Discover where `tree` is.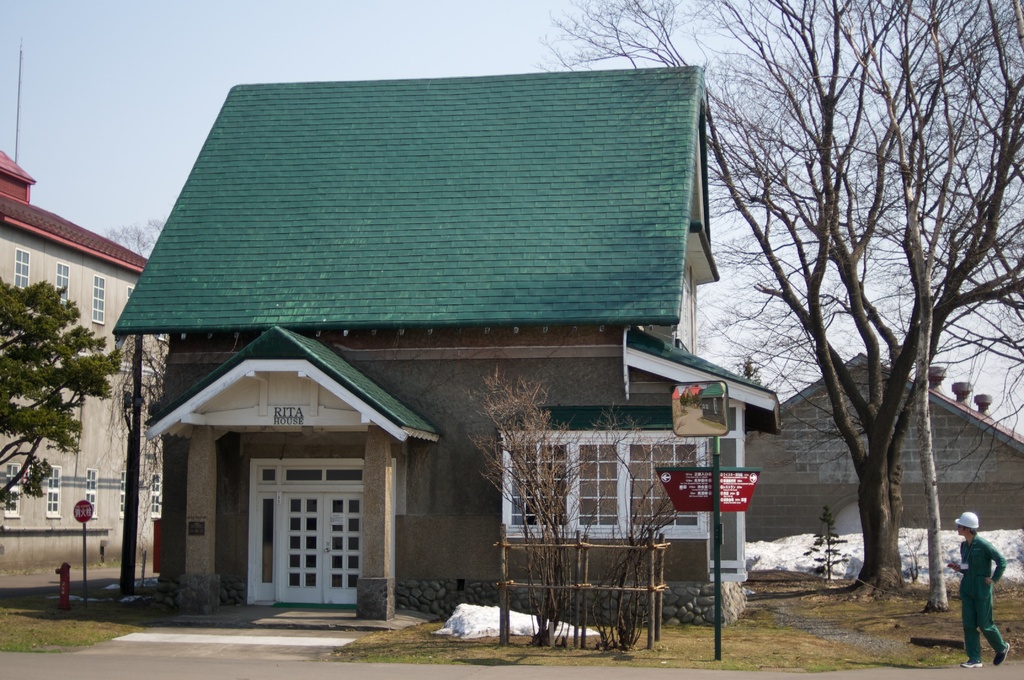
Discovered at locate(531, 0, 1023, 601).
